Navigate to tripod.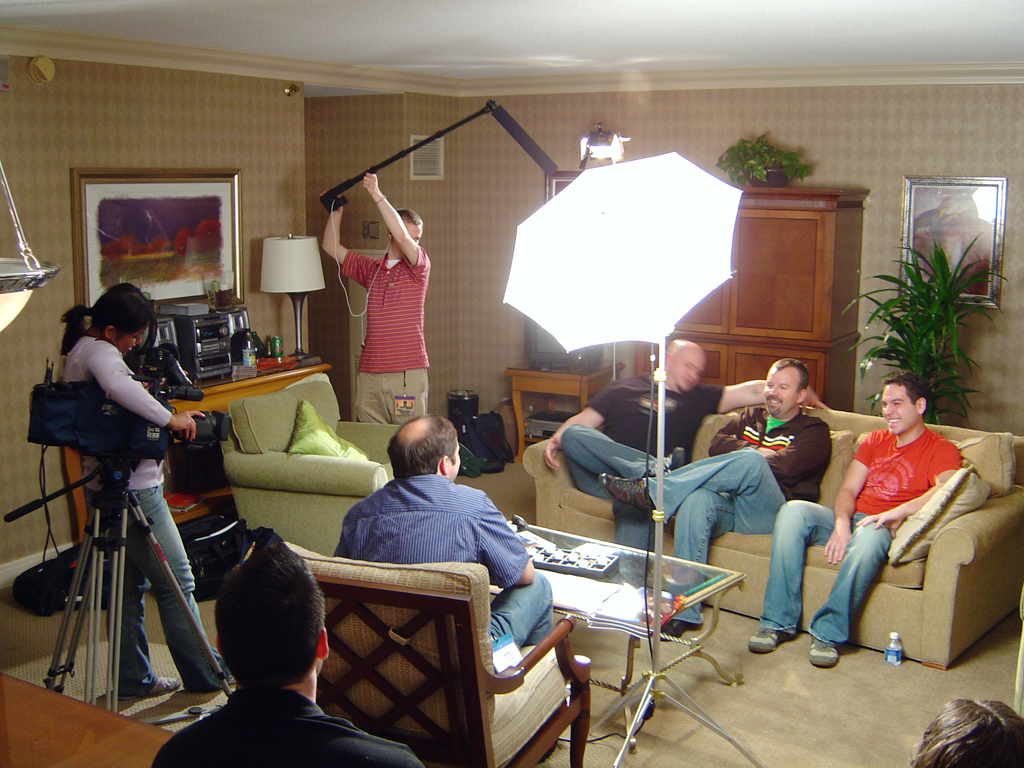
Navigation target: Rect(1, 458, 236, 712).
